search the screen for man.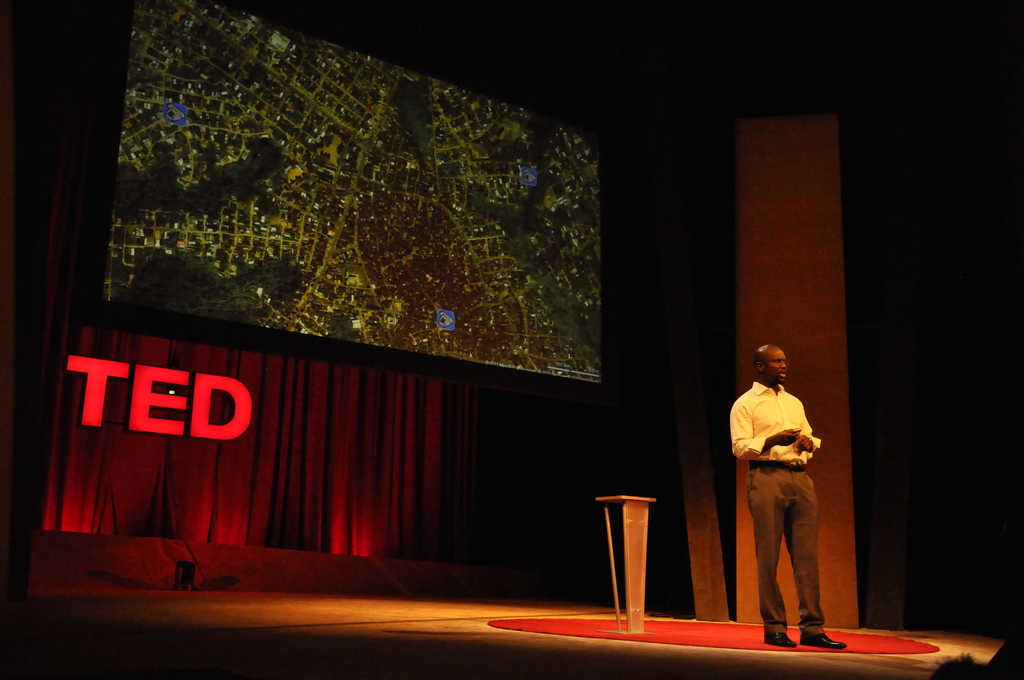
Found at region(728, 344, 845, 651).
